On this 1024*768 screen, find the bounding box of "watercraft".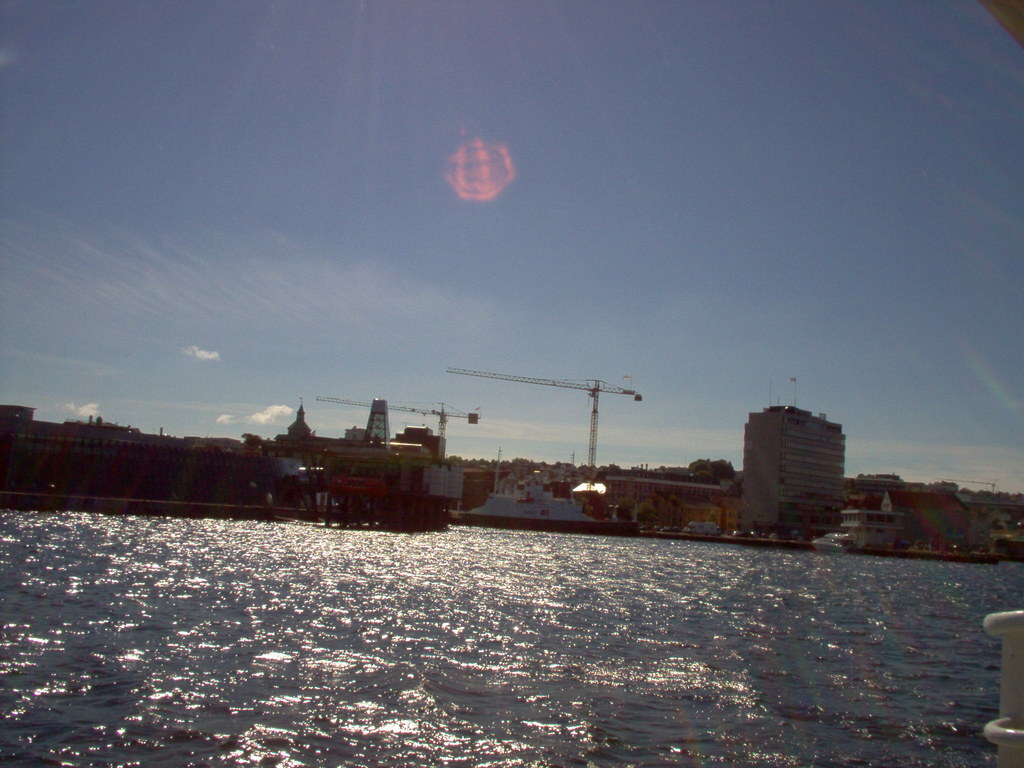
Bounding box: 456:445:641:529.
